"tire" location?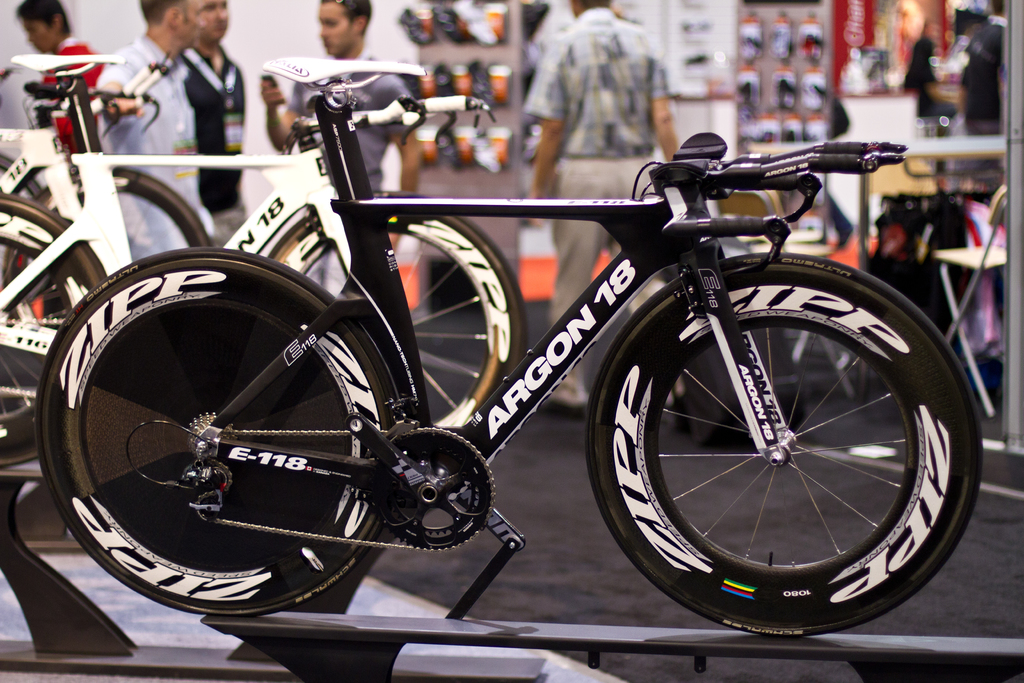
locate(0, 201, 117, 468)
